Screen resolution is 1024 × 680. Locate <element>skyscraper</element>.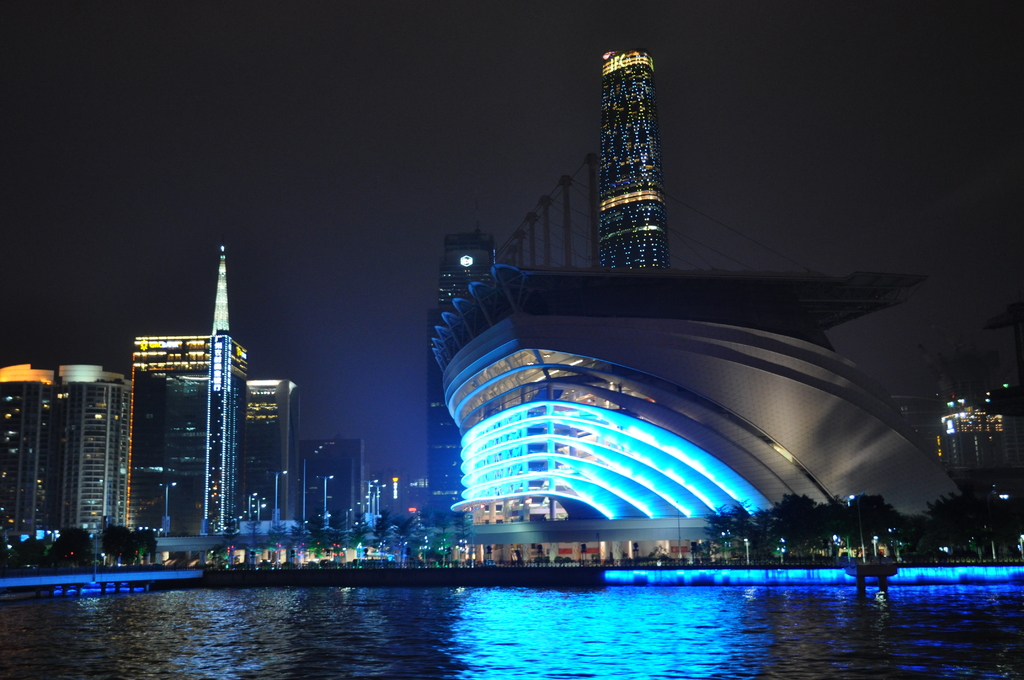
[x1=19, y1=360, x2=142, y2=576].
